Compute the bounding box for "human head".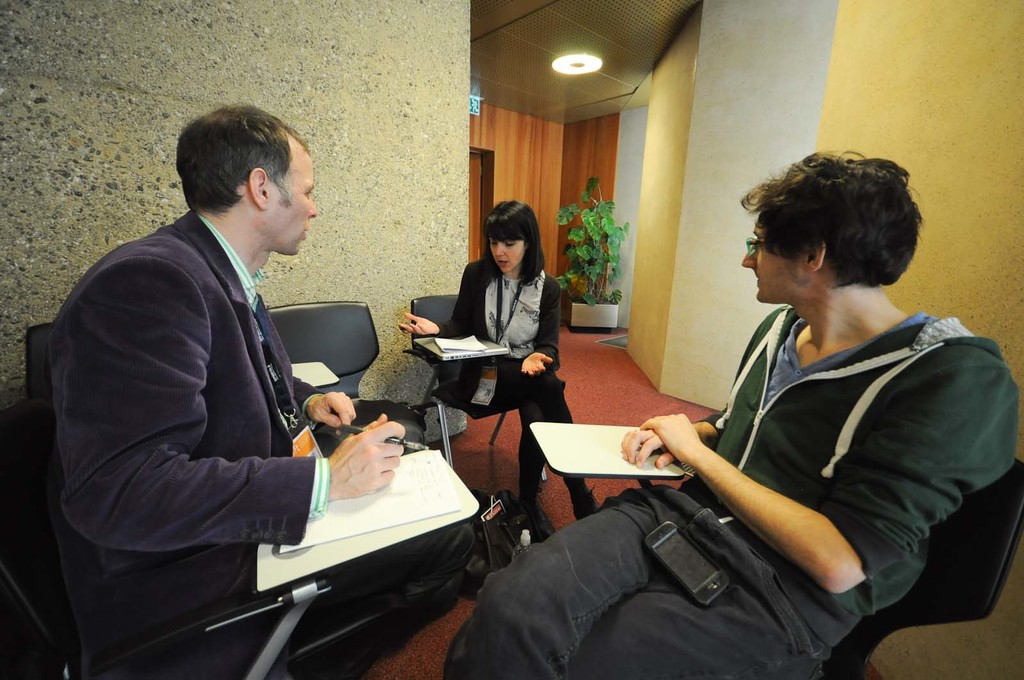
Rect(745, 146, 918, 303).
